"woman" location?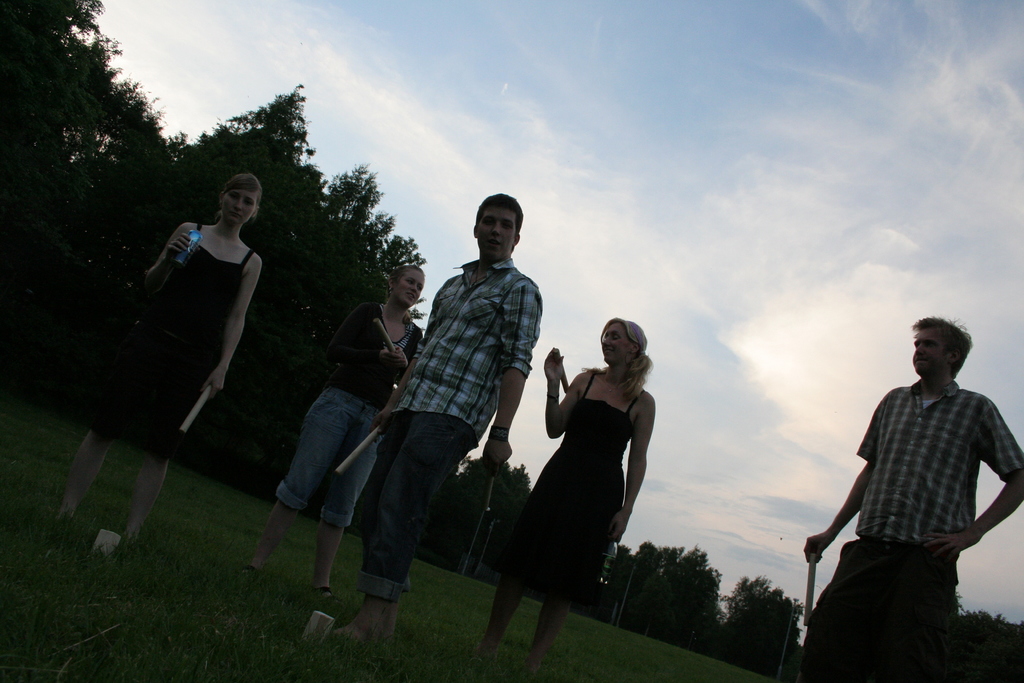
x1=237 y1=265 x2=424 y2=598
